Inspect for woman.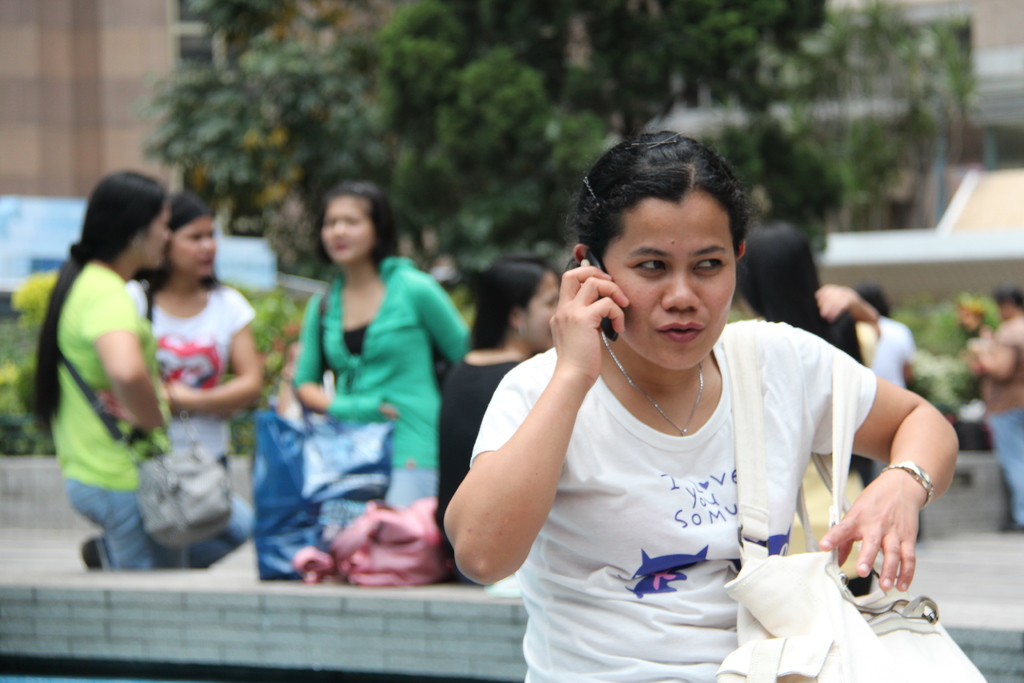
Inspection: [left=120, top=187, right=266, bottom=482].
